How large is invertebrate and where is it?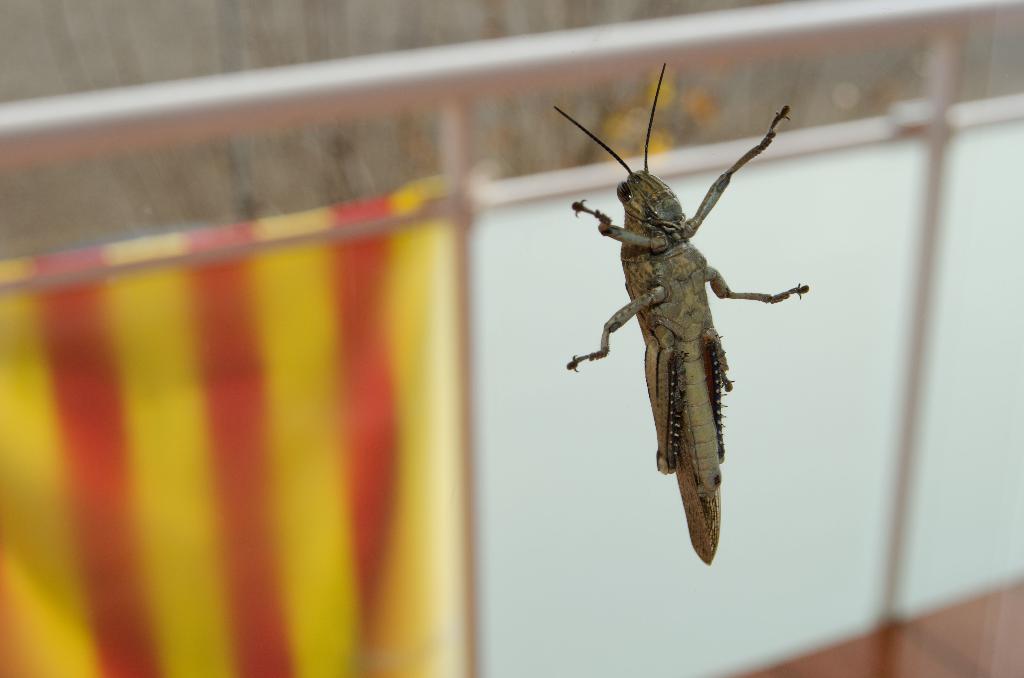
Bounding box: {"x1": 555, "y1": 63, "x2": 805, "y2": 569}.
